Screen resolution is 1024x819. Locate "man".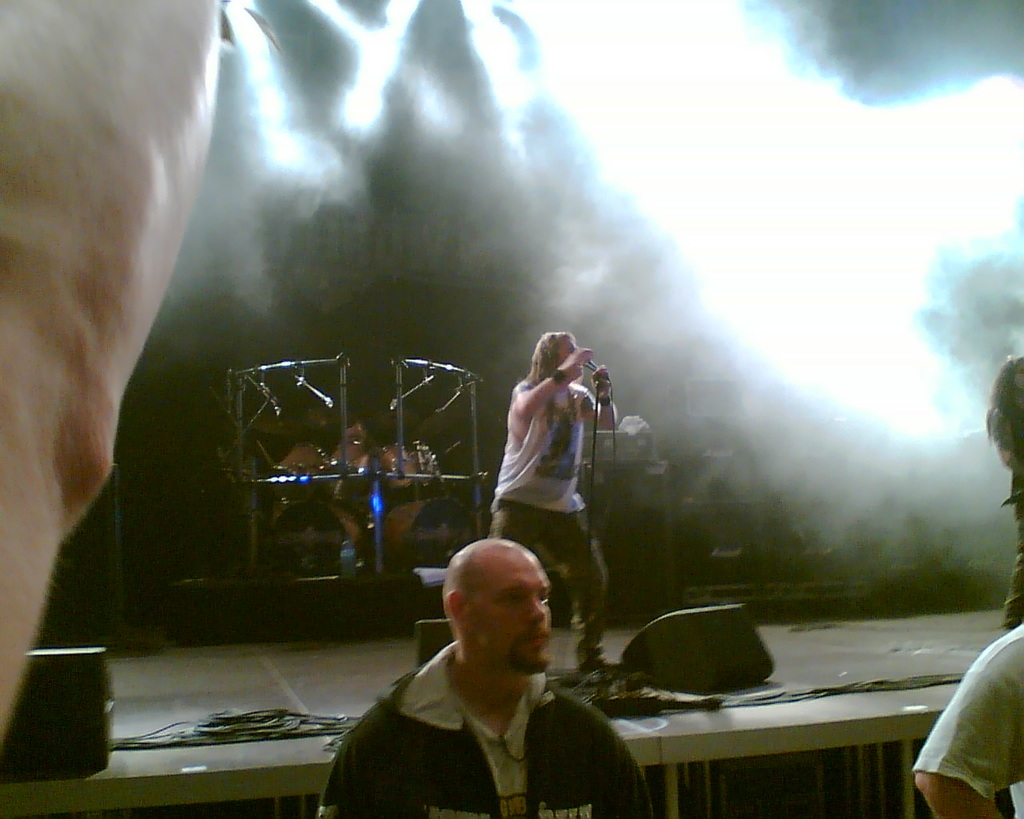
x1=476 y1=329 x2=608 y2=679.
